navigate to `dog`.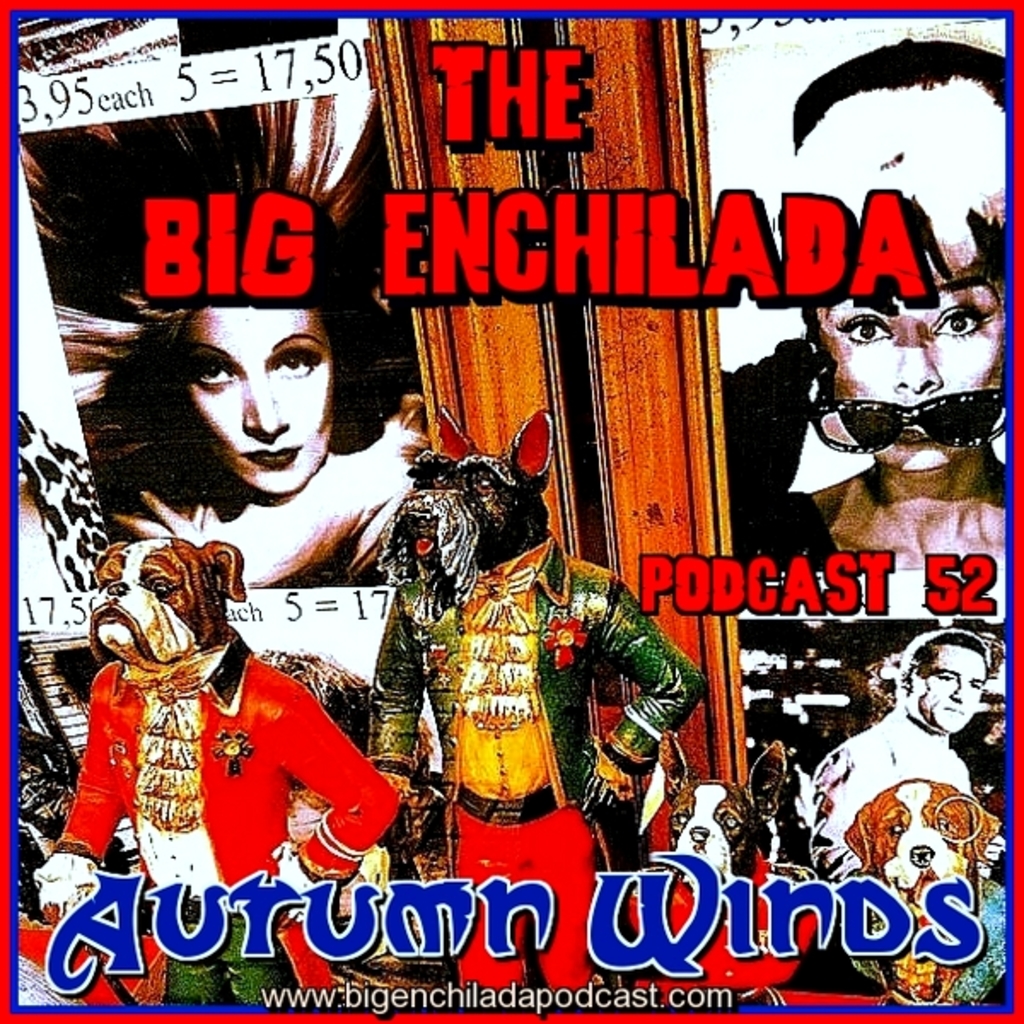
Navigation target: left=655, top=729, right=795, bottom=899.
